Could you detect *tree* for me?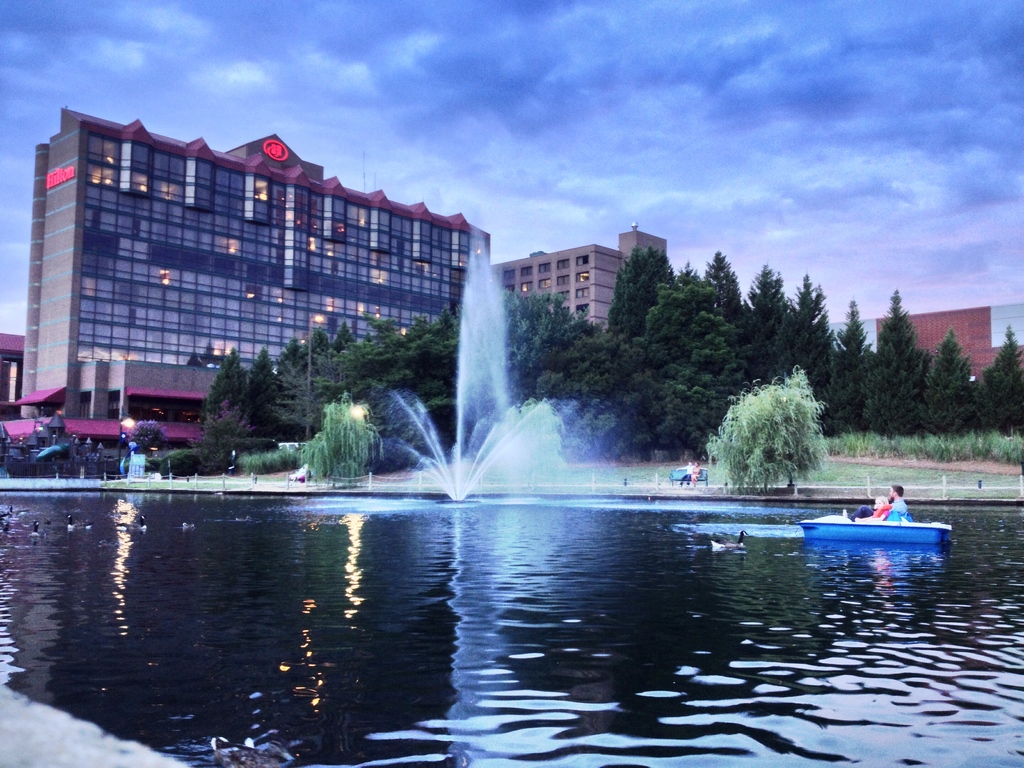
Detection result: bbox=[919, 321, 990, 444].
